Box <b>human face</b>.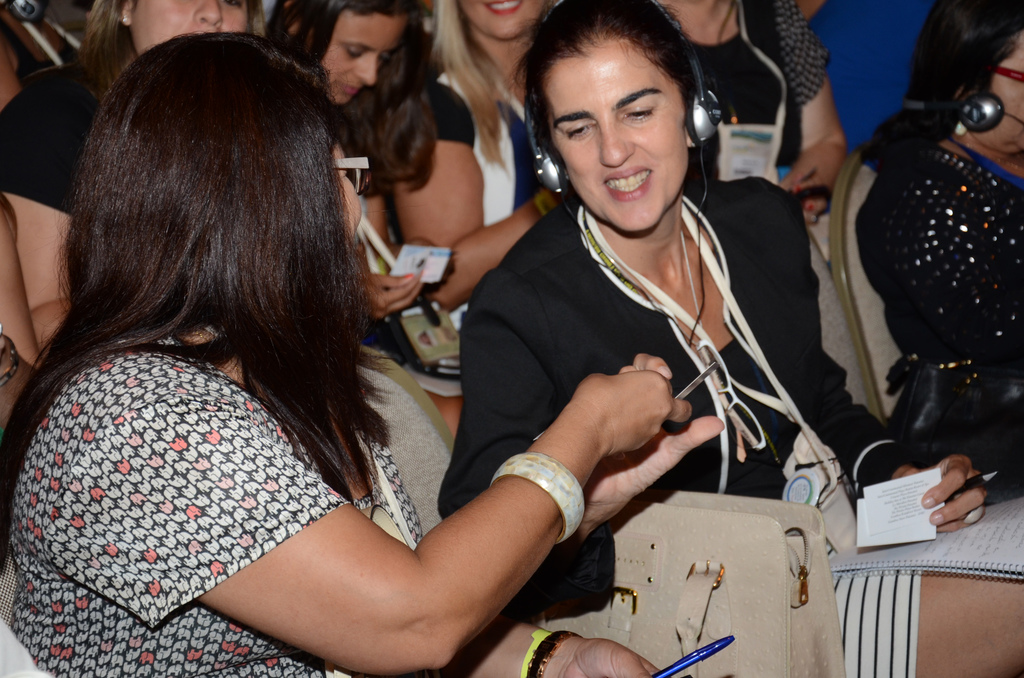
left=456, top=0, right=547, bottom=40.
